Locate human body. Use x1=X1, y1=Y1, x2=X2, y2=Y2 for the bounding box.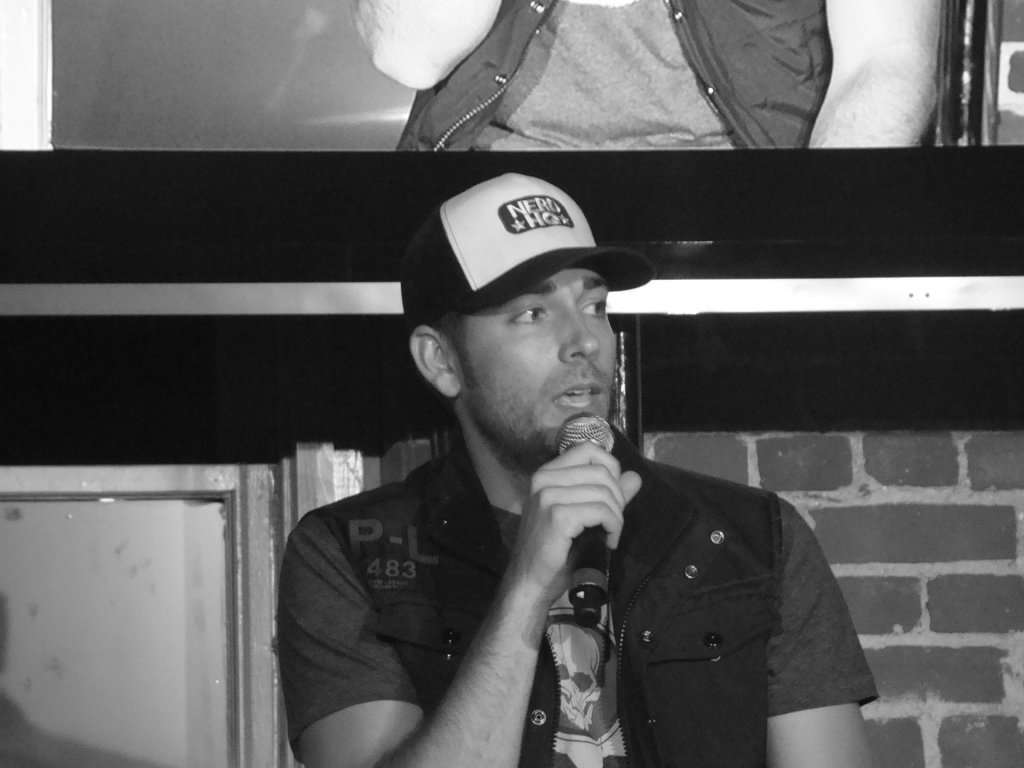
x1=345, y1=0, x2=948, y2=155.
